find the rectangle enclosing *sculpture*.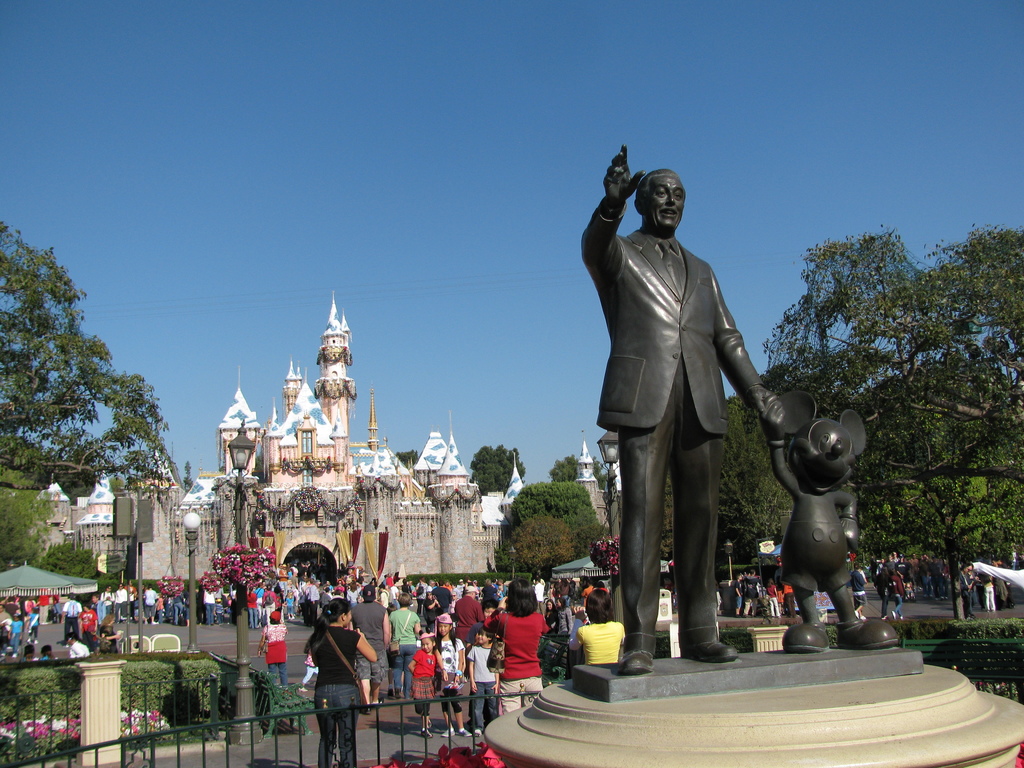
box(756, 389, 908, 647).
